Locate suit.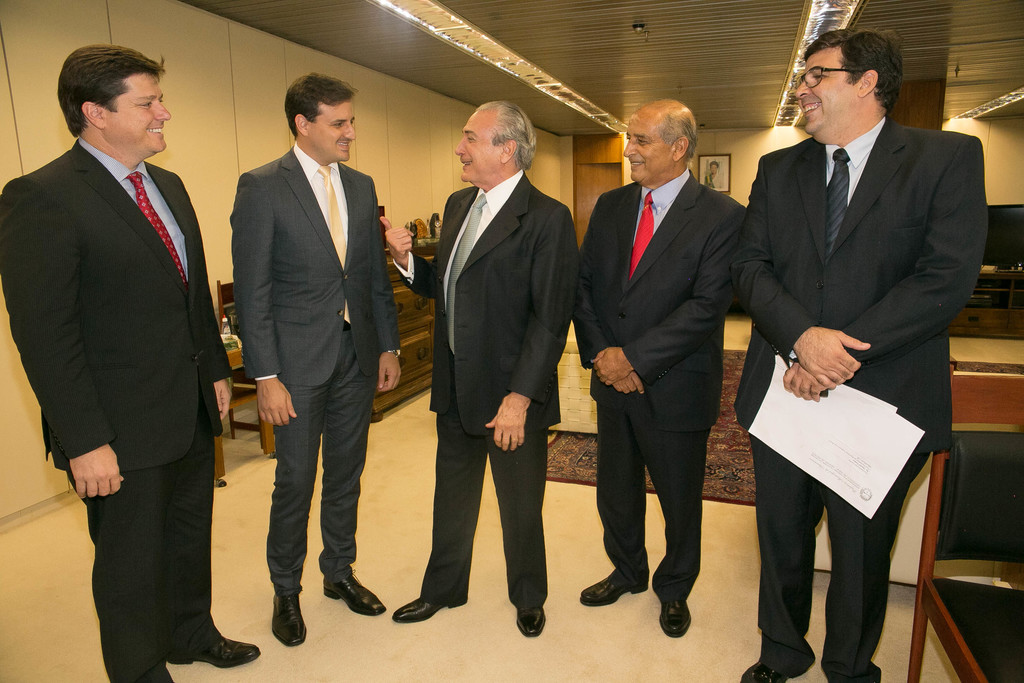
Bounding box: {"x1": 733, "y1": 114, "x2": 990, "y2": 682}.
